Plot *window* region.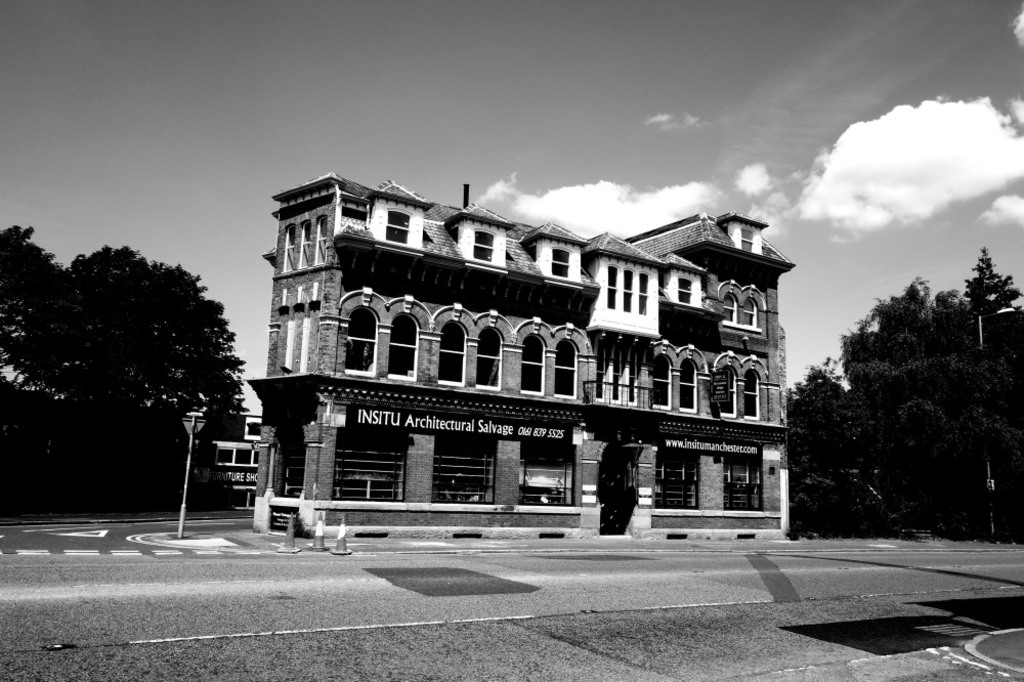
Plotted at [280,226,294,275].
